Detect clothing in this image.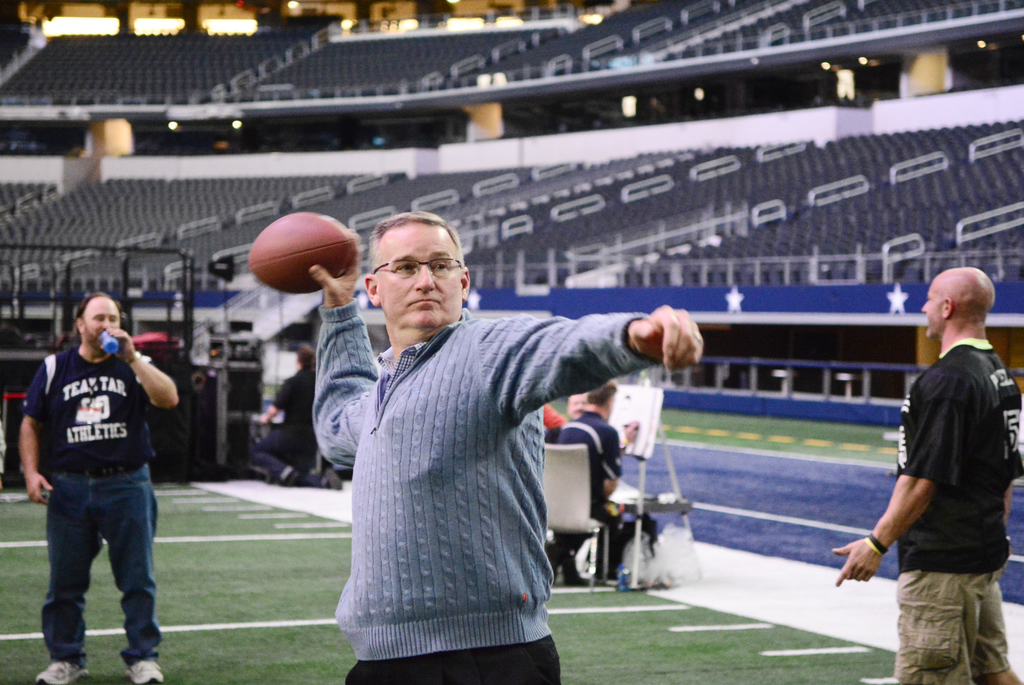
Detection: left=19, top=337, right=175, bottom=663.
